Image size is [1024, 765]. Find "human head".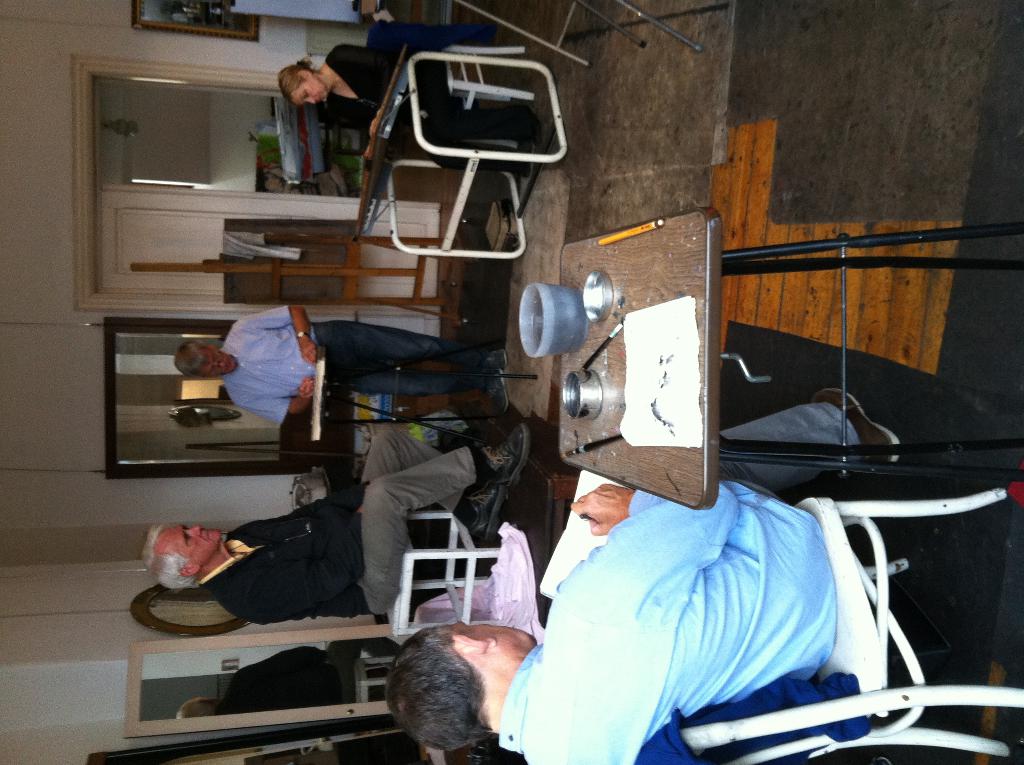
region(146, 522, 217, 593).
